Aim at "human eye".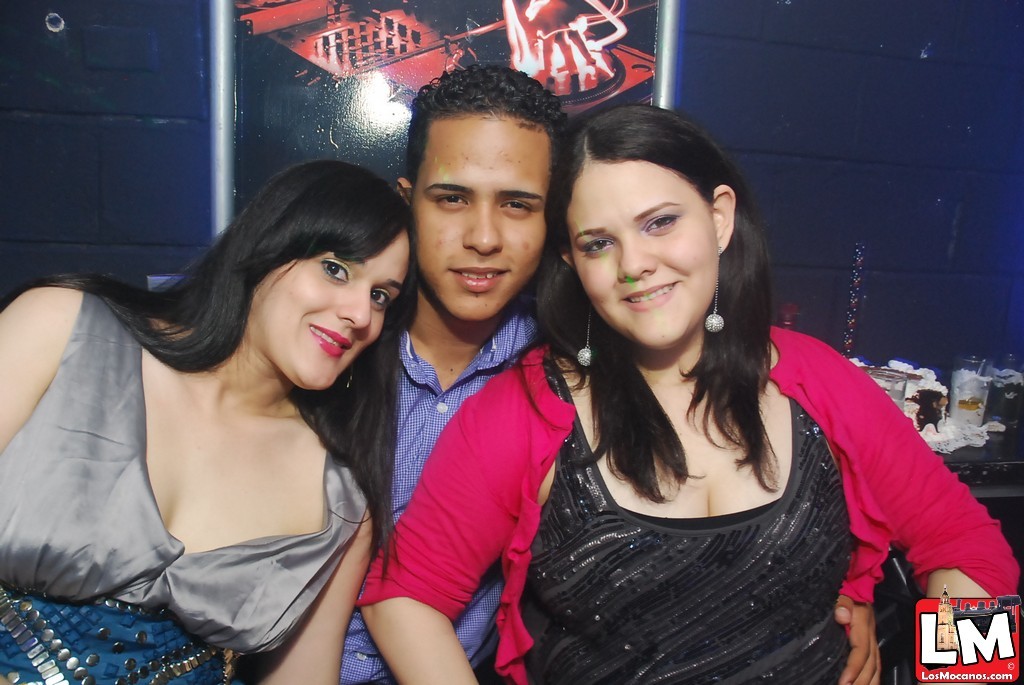
Aimed at box(643, 216, 682, 233).
